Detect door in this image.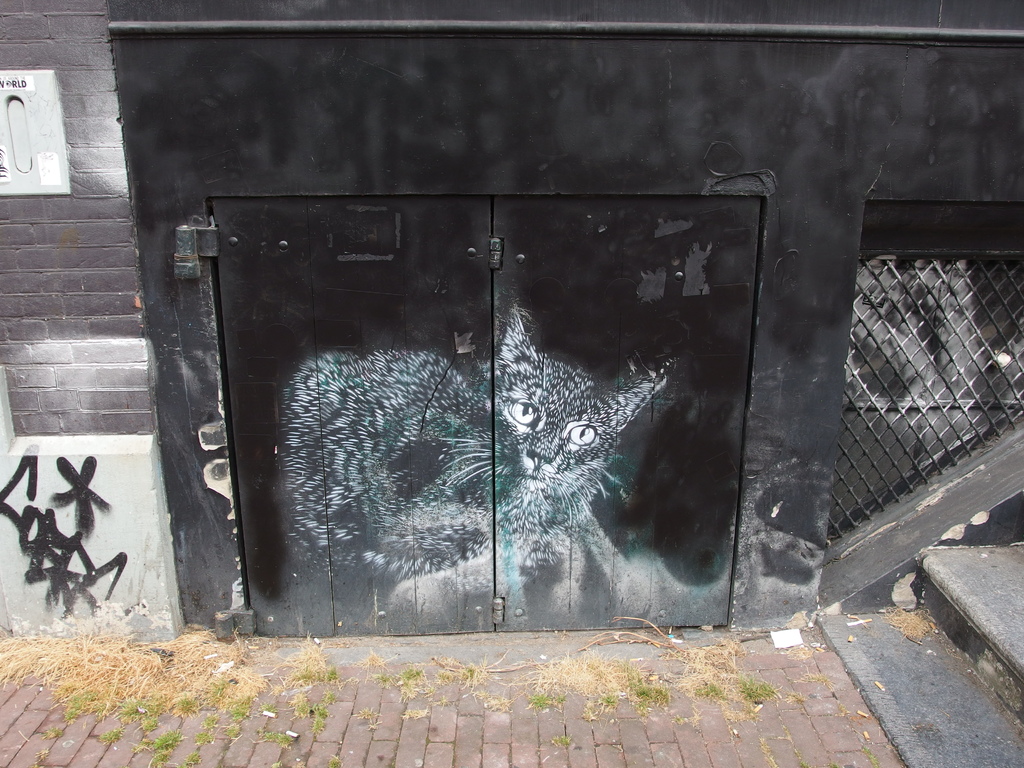
Detection: (198, 140, 743, 633).
